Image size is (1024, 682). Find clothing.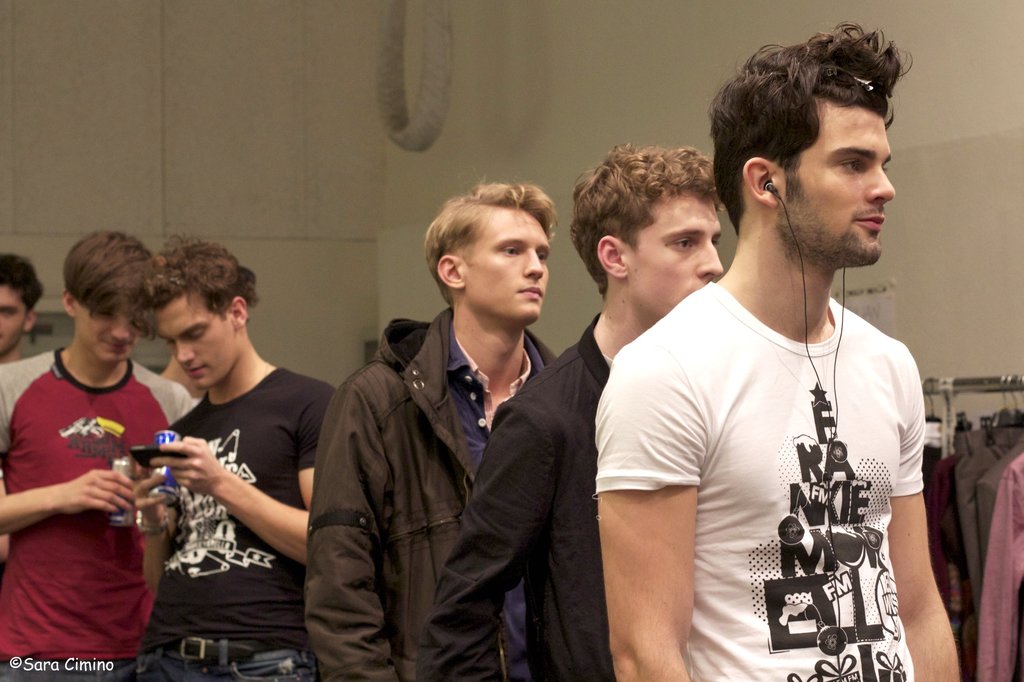
bbox=[632, 248, 929, 663].
